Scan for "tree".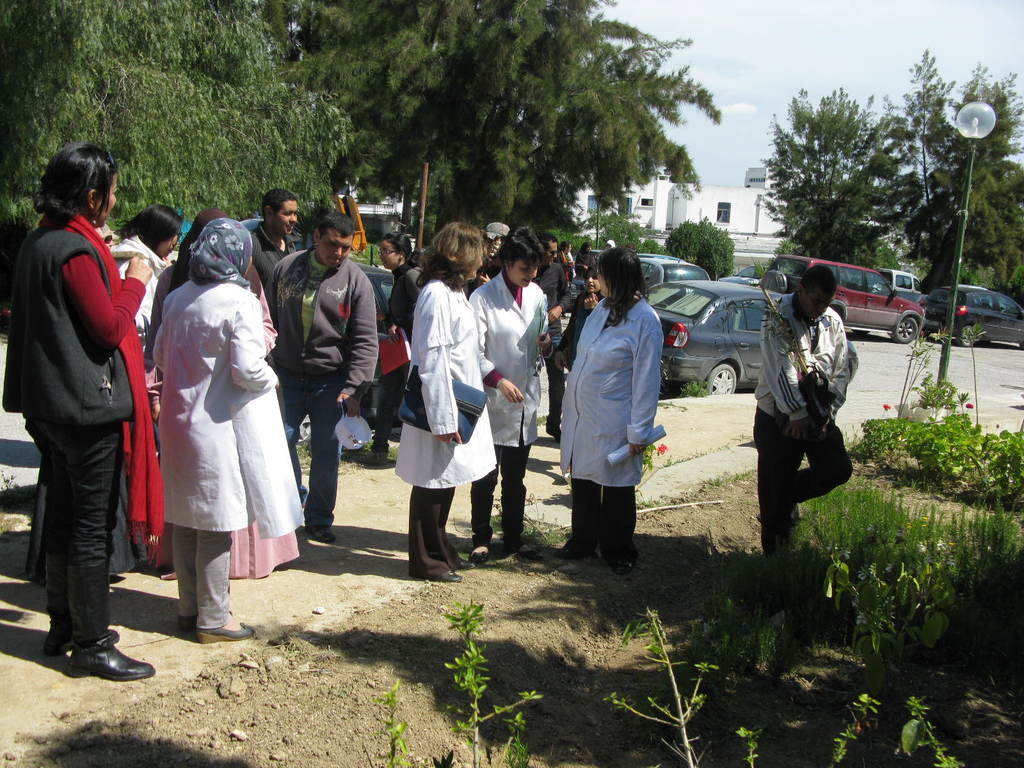
Scan result: <region>0, 0, 355, 236</region>.
